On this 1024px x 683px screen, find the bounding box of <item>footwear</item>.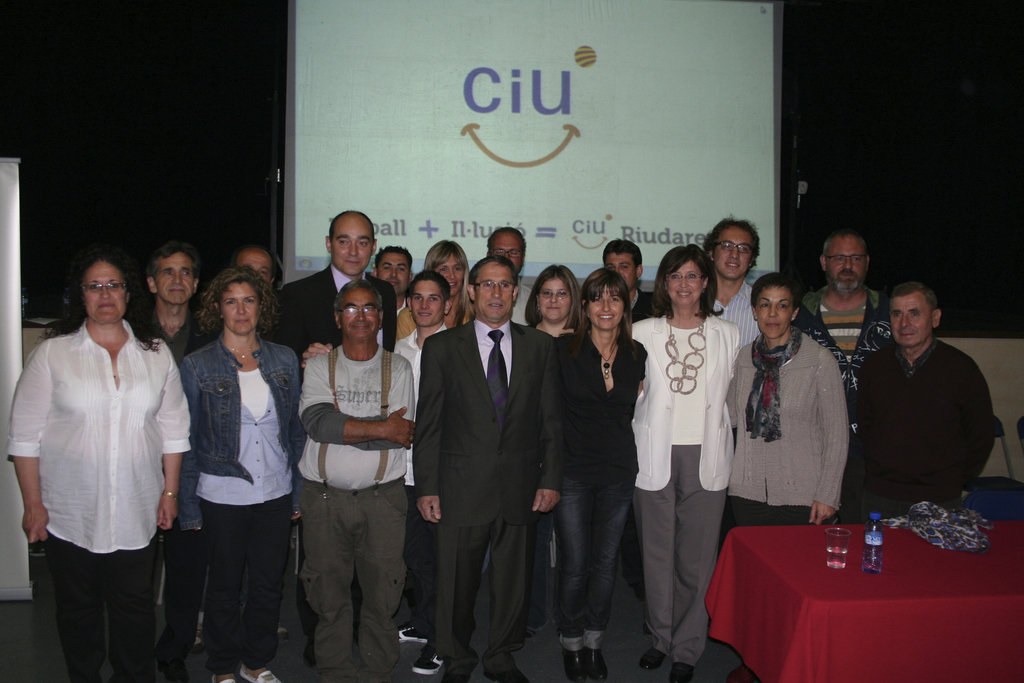
Bounding box: crop(578, 646, 605, 682).
